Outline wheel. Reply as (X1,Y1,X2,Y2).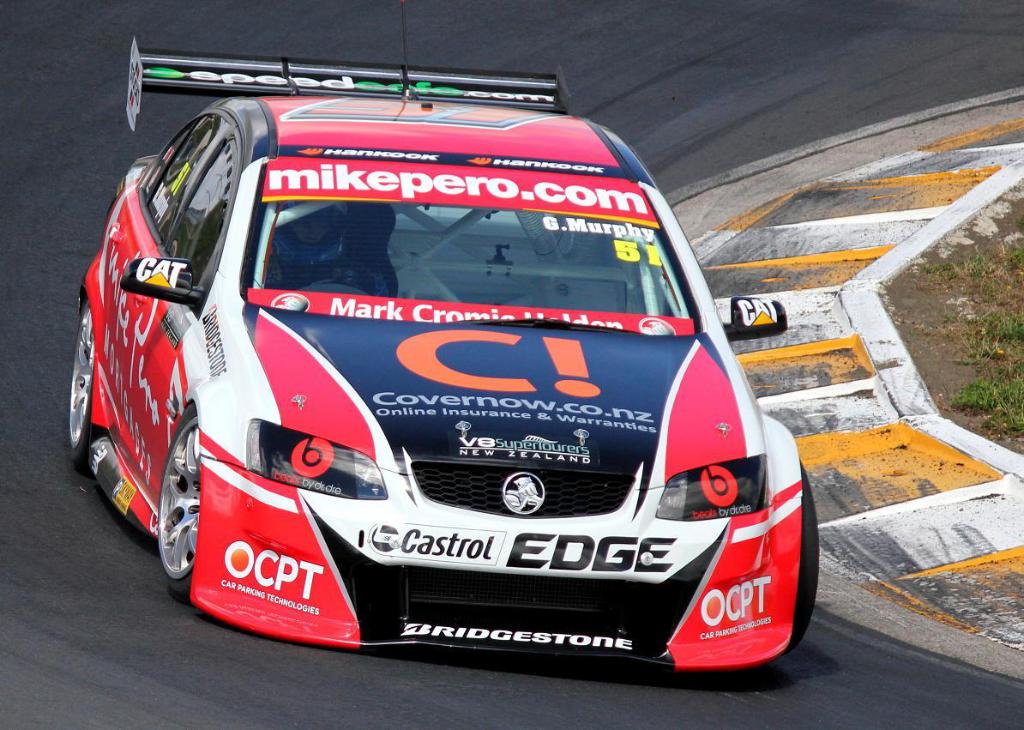
(156,402,202,595).
